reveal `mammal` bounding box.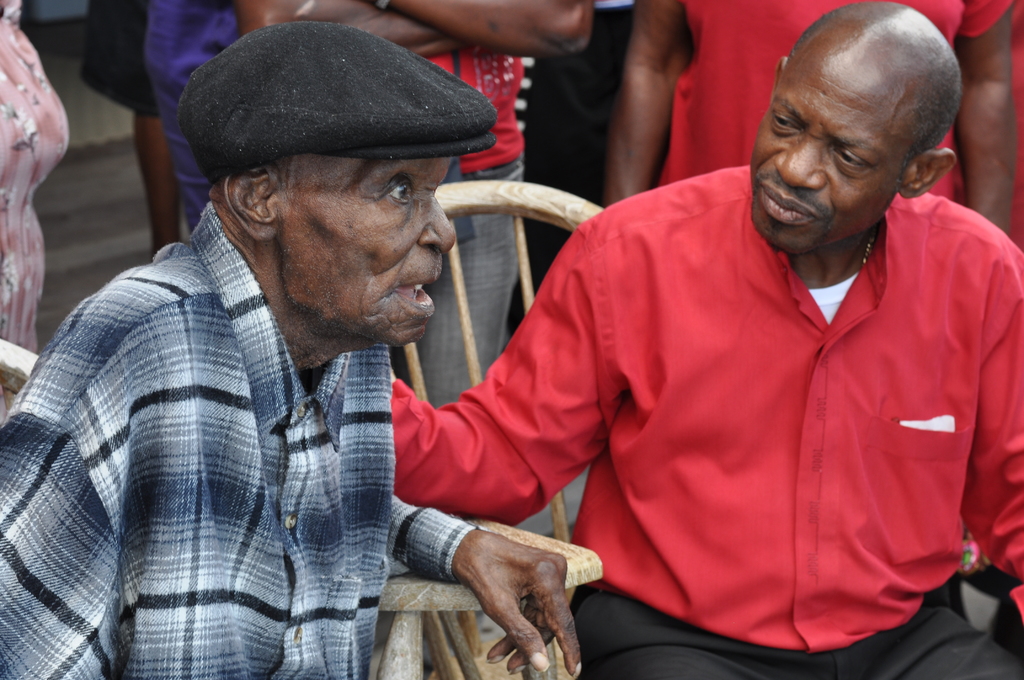
Revealed: <bbox>143, 0, 240, 229</bbox>.
